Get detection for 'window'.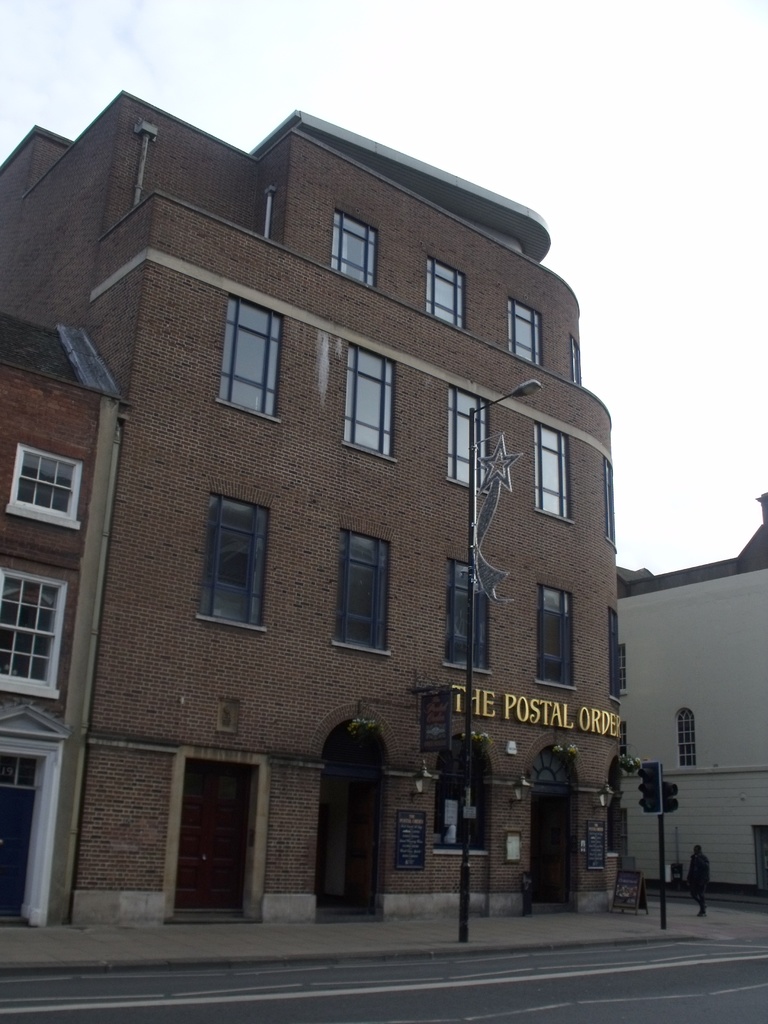
Detection: left=571, top=336, right=587, bottom=385.
